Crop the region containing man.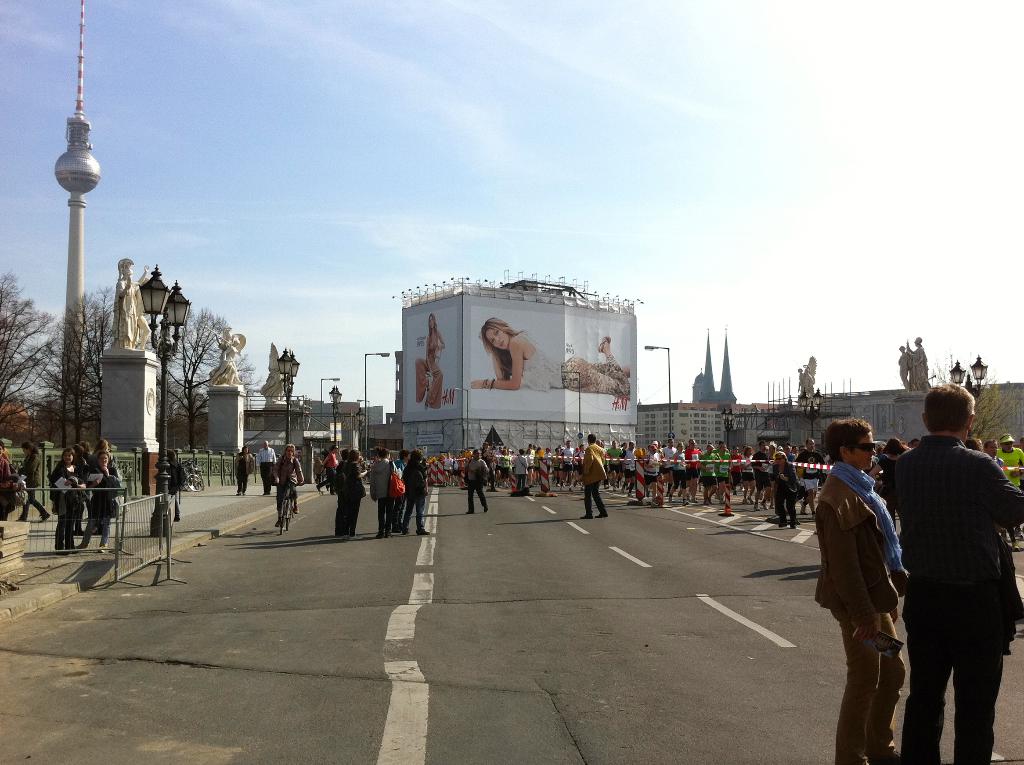
Crop region: region(751, 438, 772, 510).
